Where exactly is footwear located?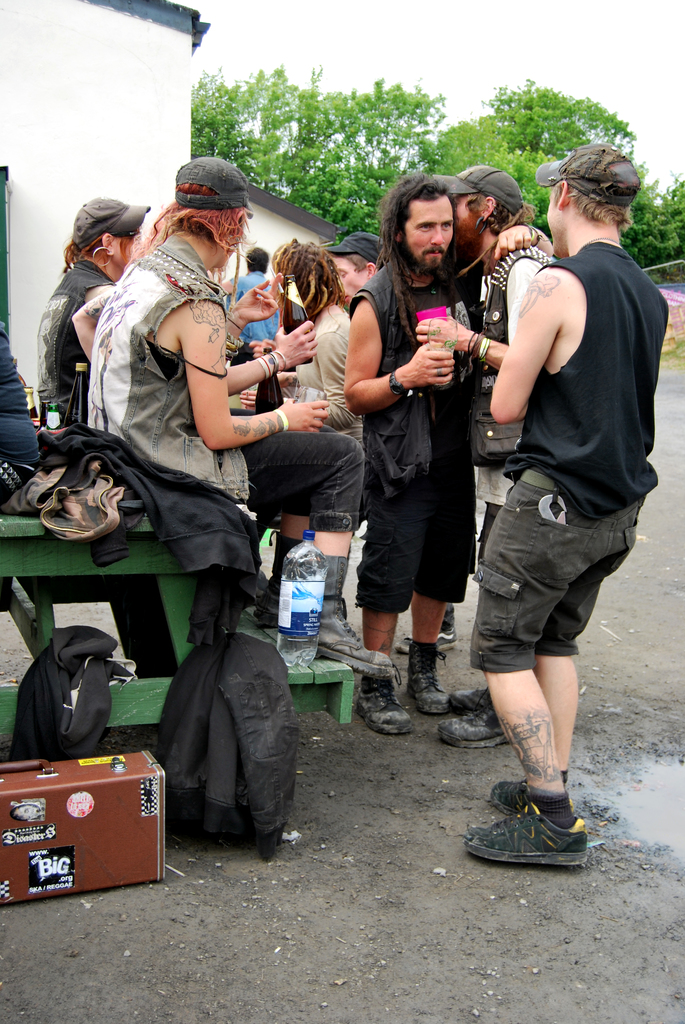
Its bounding box is BBox(443, 705, 513, 742).
